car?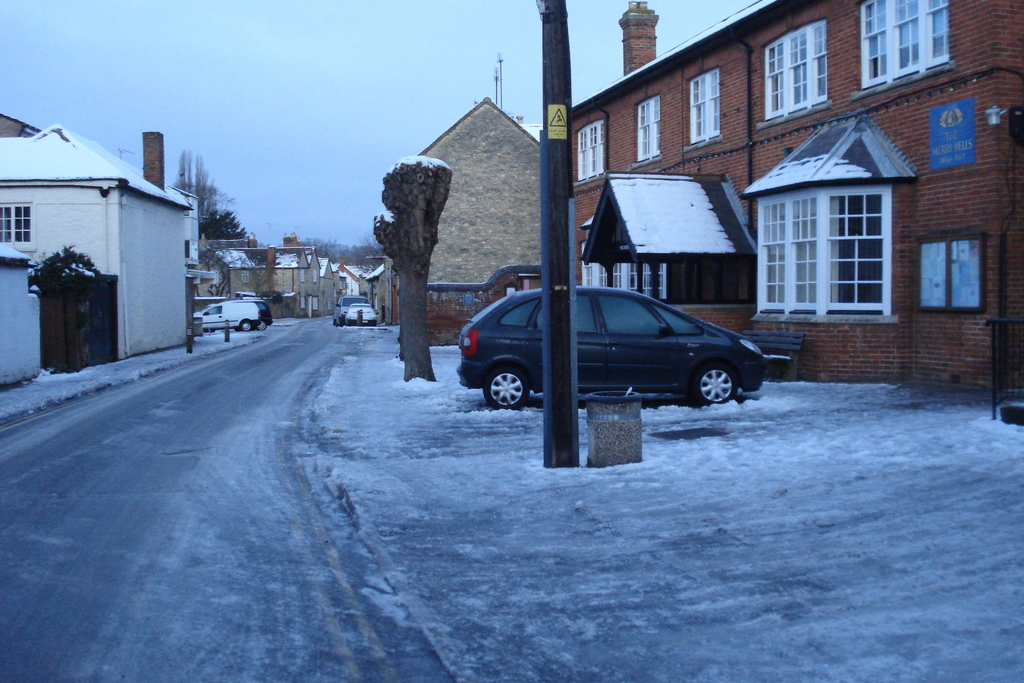
l=344, t=302, r=379, b=324
